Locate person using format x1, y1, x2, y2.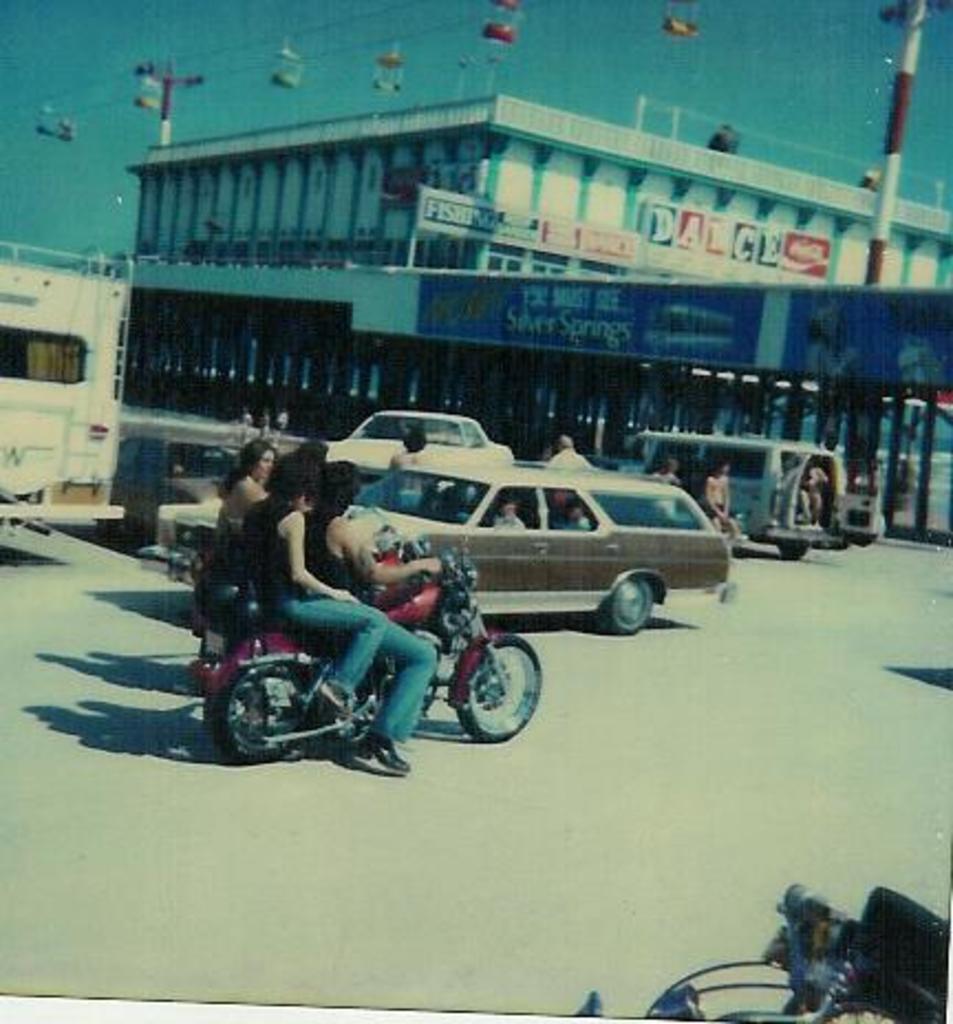
300, 437, 326, 463.
